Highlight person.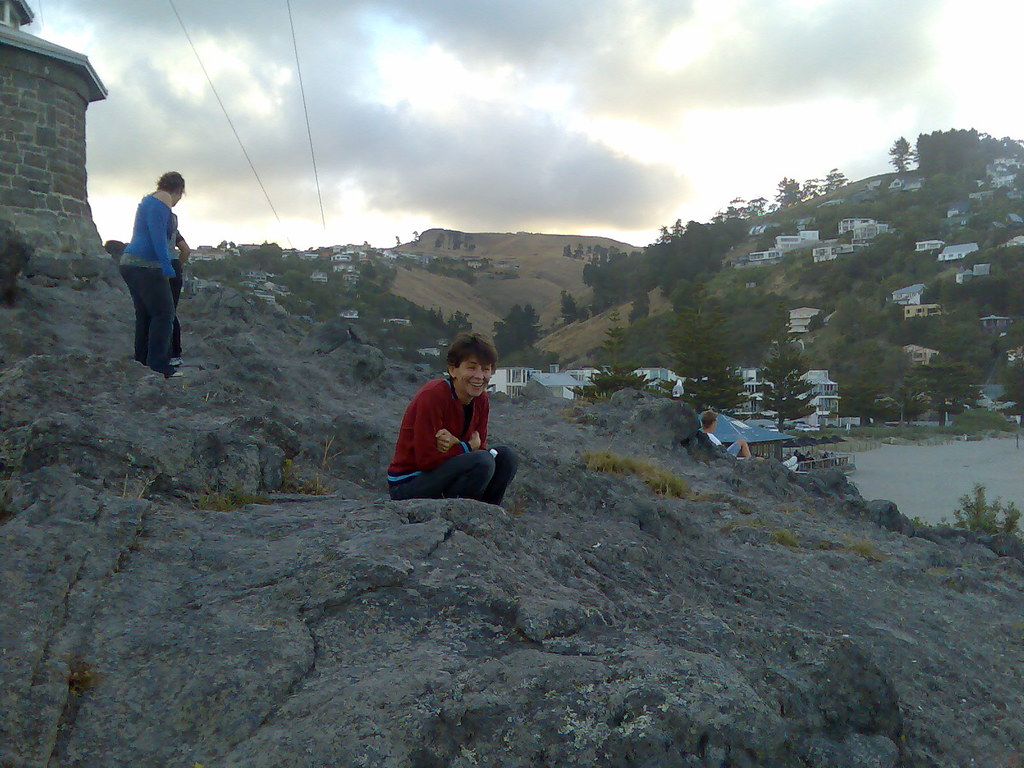
Highlighted region: (x1=728, y1=438, x2=753, y2=458).
